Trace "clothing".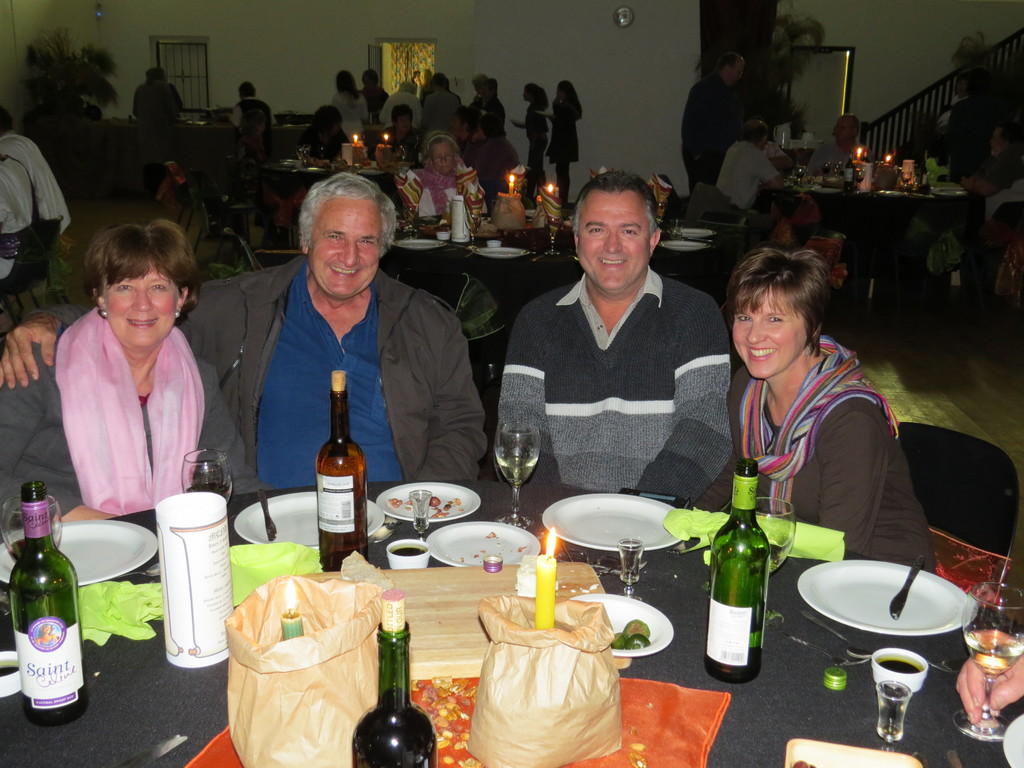
Traced to box=[481, 243, 748, 506].
